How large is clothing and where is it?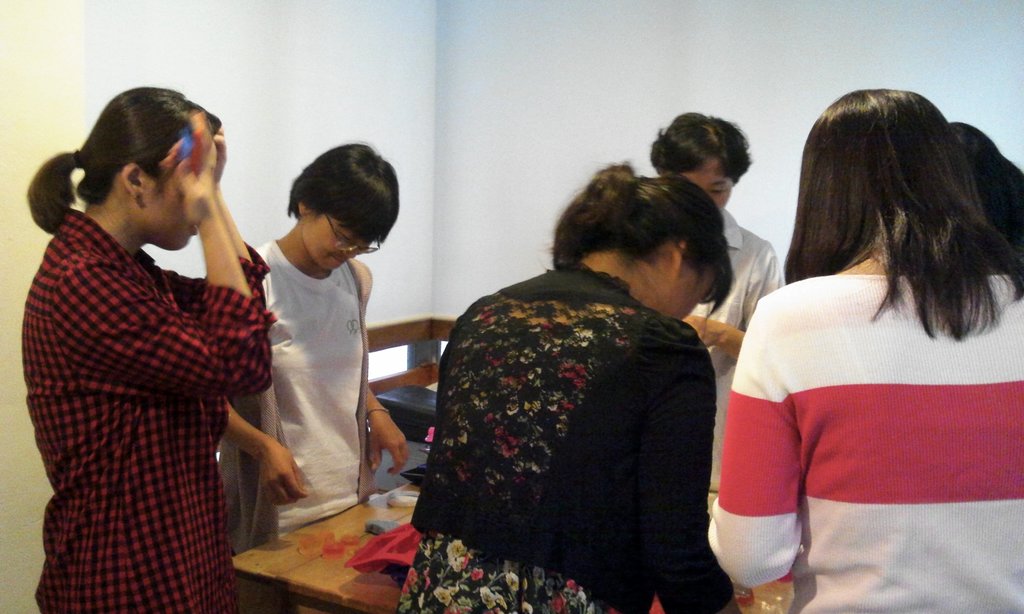
Bounding box: [left=192, top=224, right=368, bottom=568].
